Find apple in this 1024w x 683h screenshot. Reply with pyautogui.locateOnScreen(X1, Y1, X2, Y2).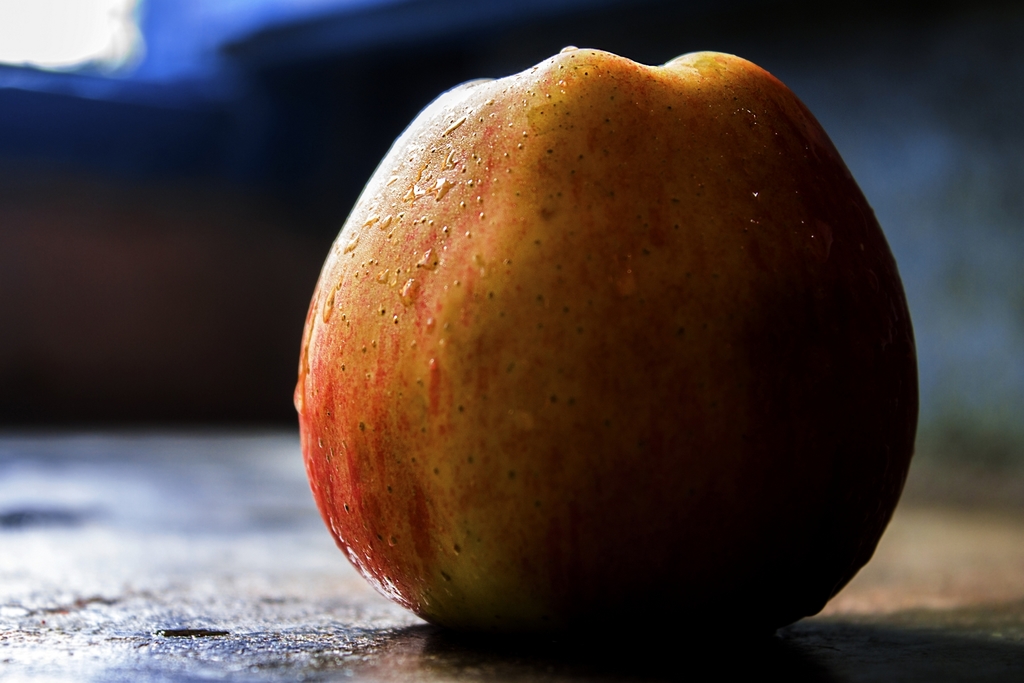
pyautogui.locateOnScreen(303, 40, 934, 682).
